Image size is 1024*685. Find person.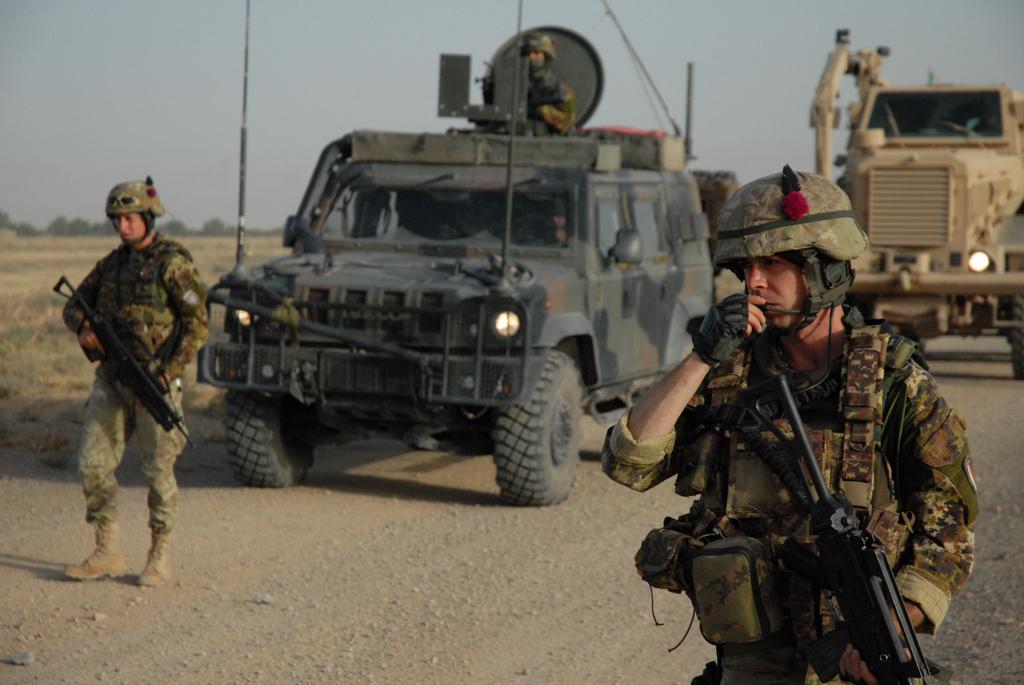
x1=60 y1=178 x2=212 y2=586.
